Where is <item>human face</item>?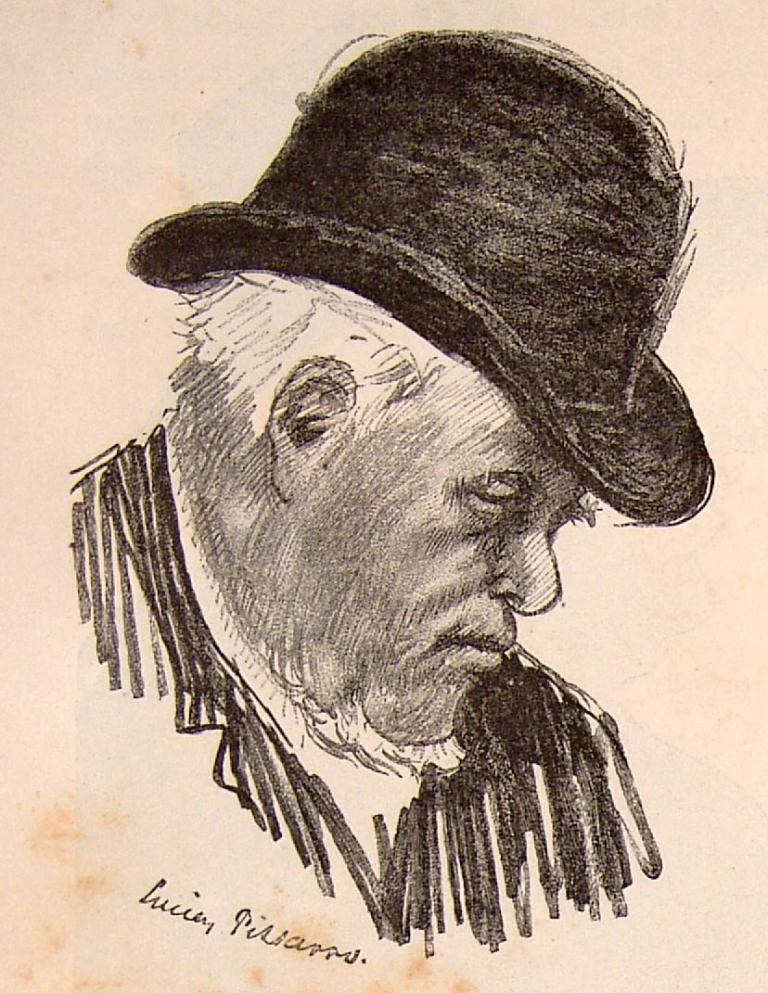
(left=308, top=365, right=582, bottom=758).
